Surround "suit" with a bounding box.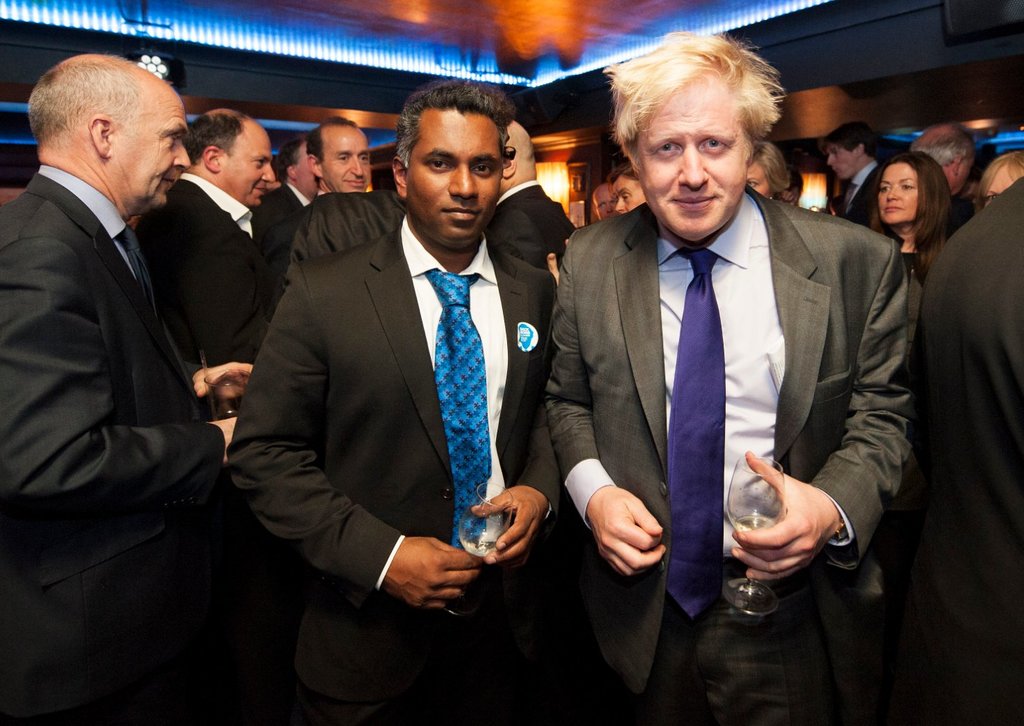
rect(840, 161, 886, 226).
